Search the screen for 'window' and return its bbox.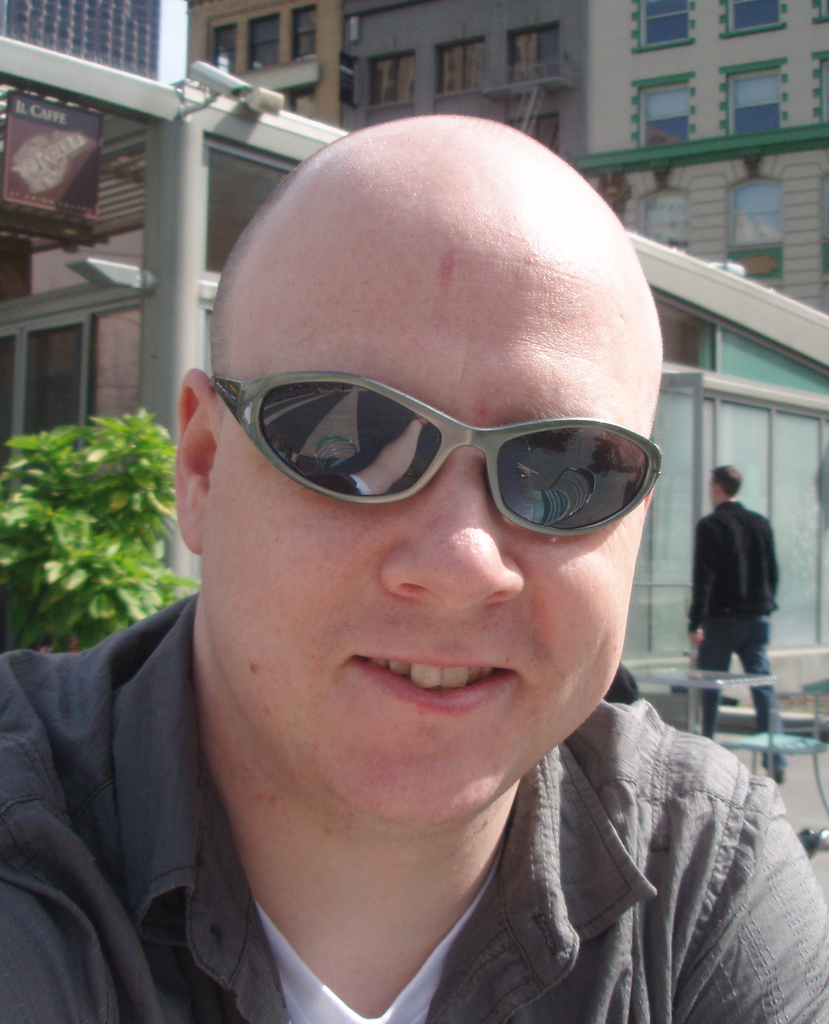
Found: left=289, top=6, right=316, bottom=66.
